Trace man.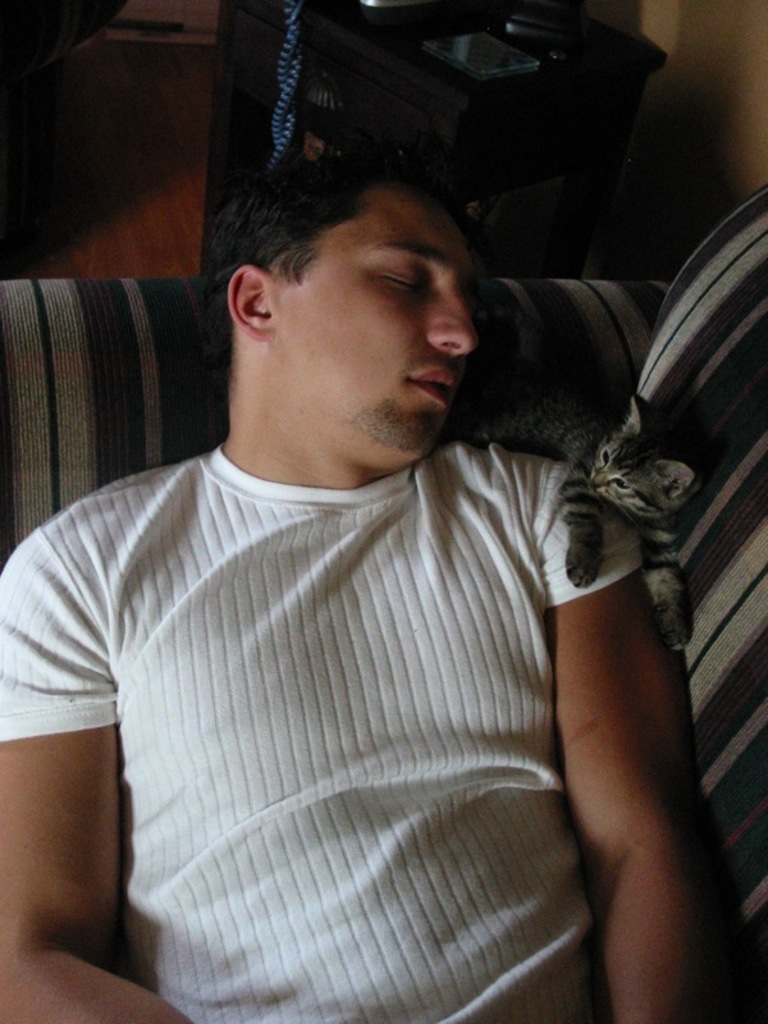
Traced to locate(23, 95, 730, 979).
